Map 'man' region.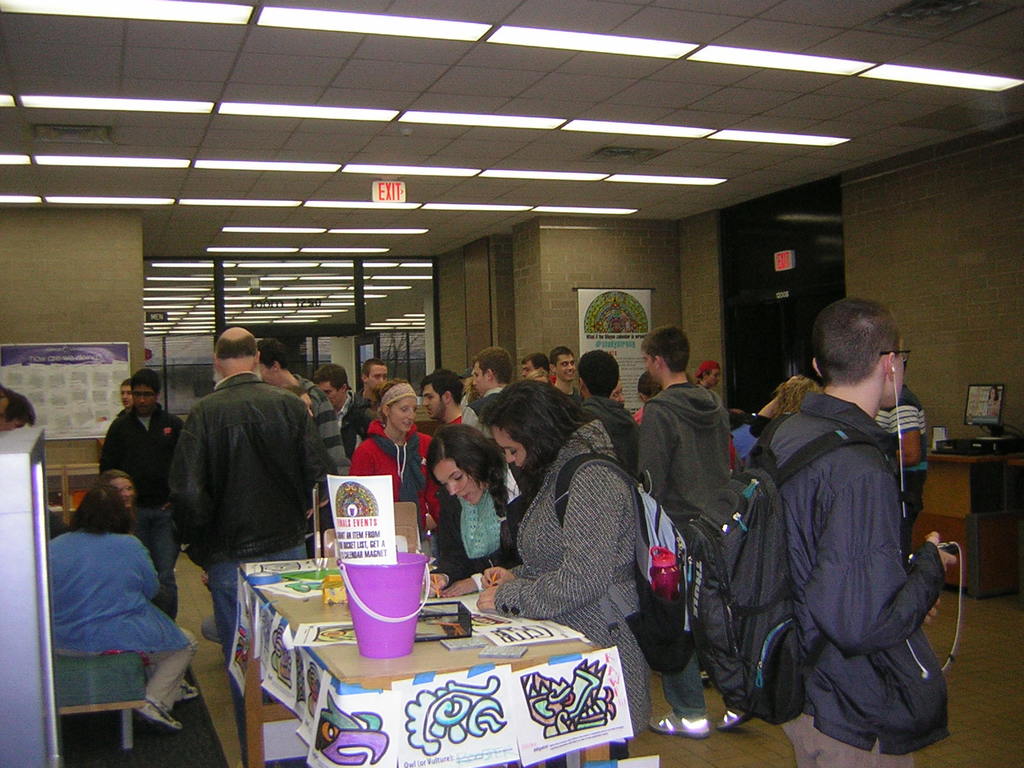
Mapped to {"left": 99, "top": 368, "right": 181, "bottom": 621}.
